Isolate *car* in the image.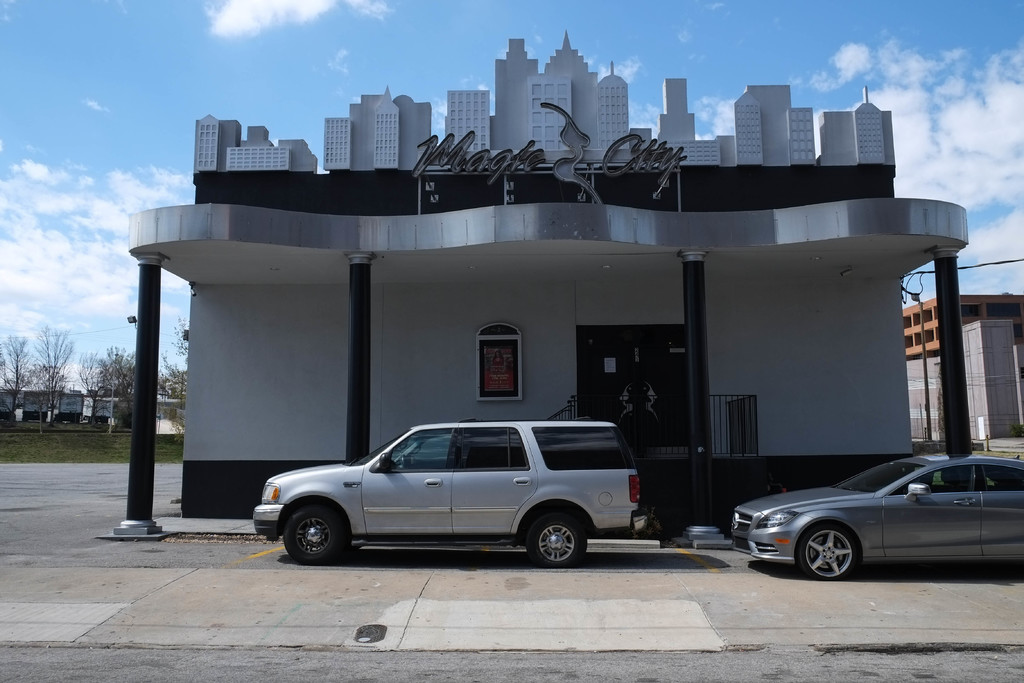
Isolated region: {"left": 252, "top": 422, "right": 667, "bottom": 573}.
